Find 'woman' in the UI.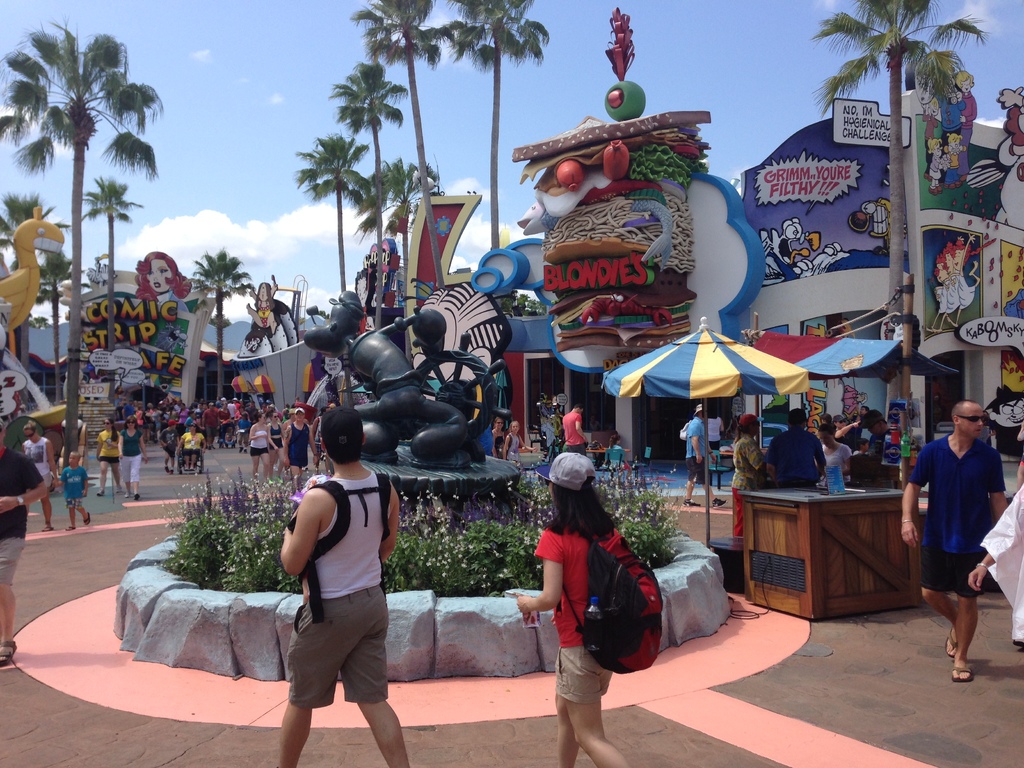
UI element at 118/416/148/500.
